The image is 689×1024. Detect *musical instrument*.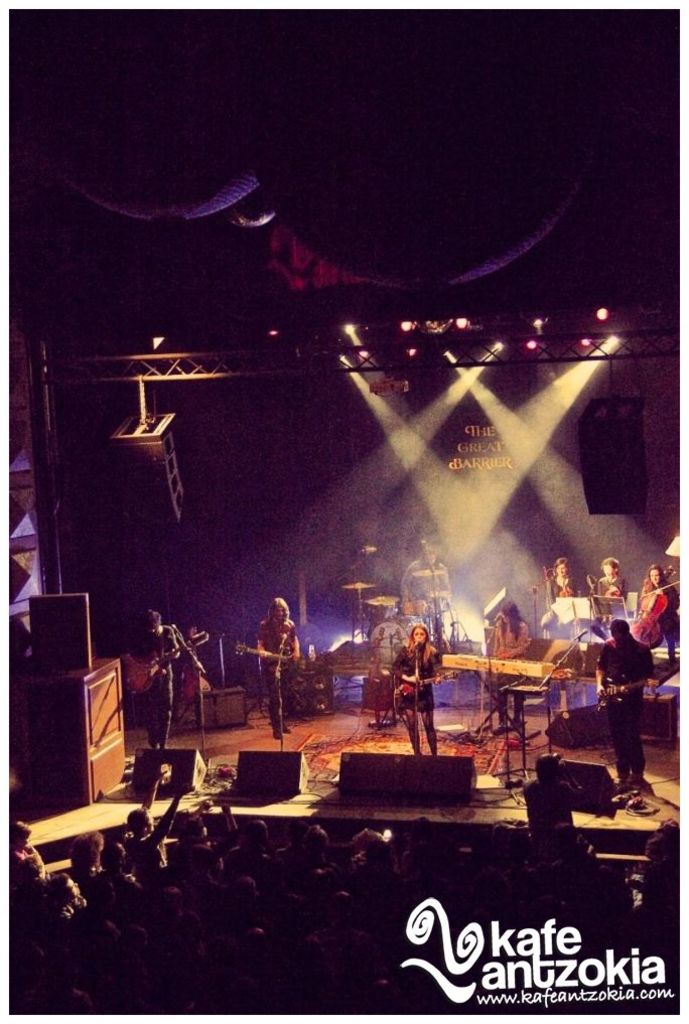
Detection: 392,660,464,711.
